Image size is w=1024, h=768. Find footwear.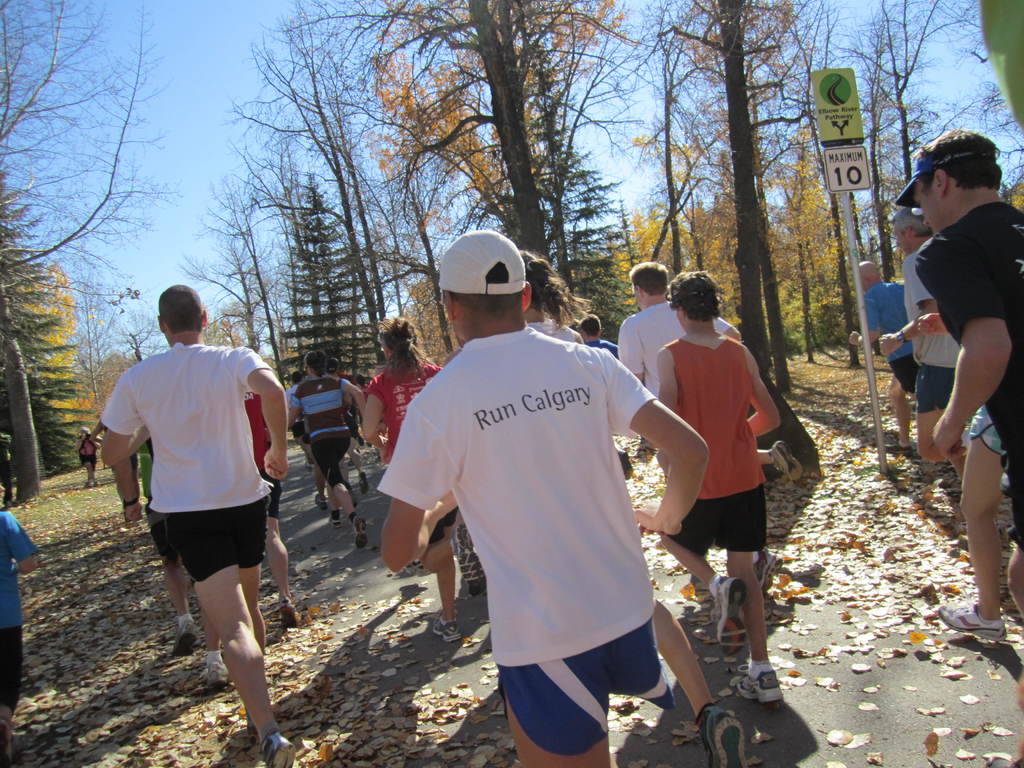
bbox=(204, 662, 231, 689).
